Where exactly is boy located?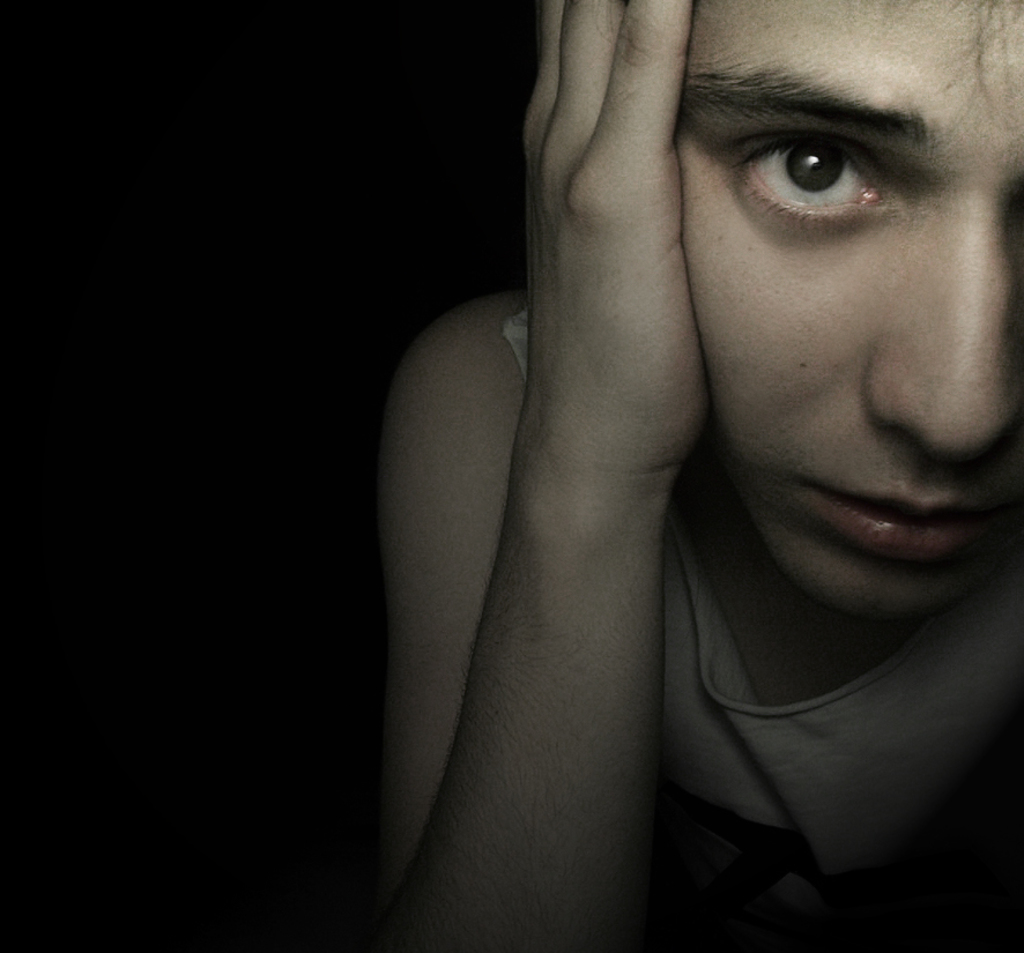
Its bounding box is {"x1": 391, "y1": 0, "x2": 1023, "y2": 952}.
